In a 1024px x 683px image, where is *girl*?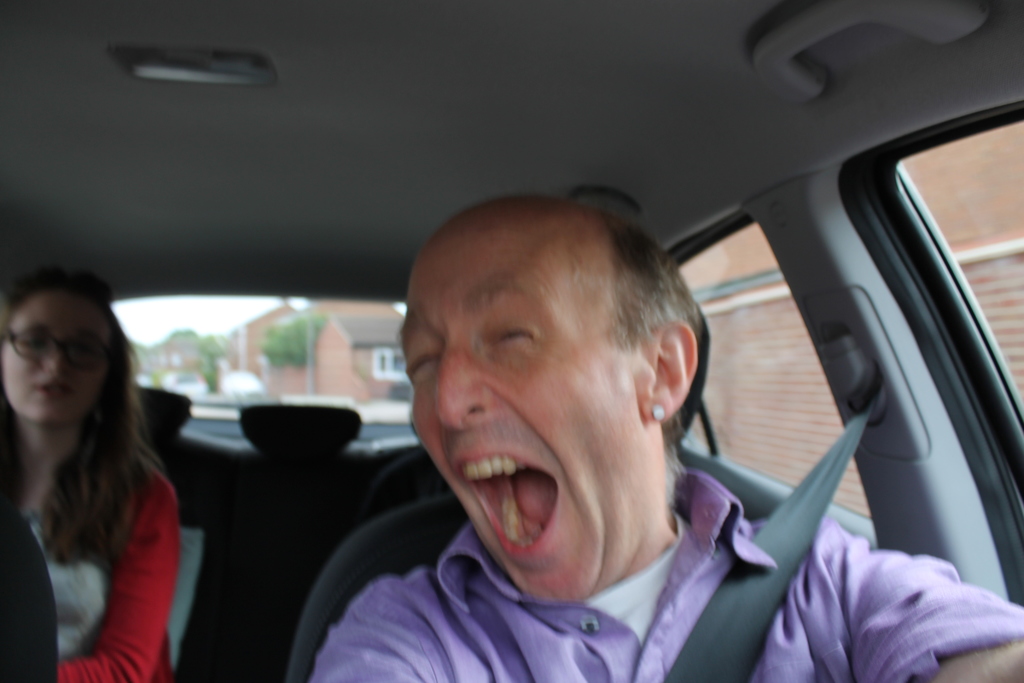
0,272,180,682.
